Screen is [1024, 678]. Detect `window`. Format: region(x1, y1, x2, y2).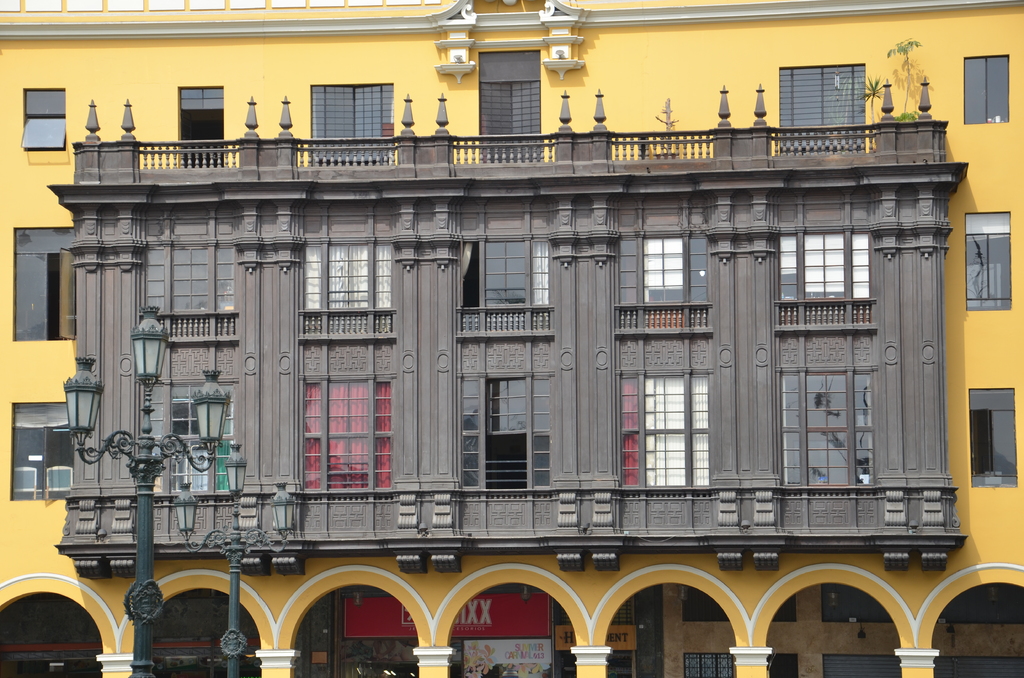
region(965, 385, 1018, 487).
